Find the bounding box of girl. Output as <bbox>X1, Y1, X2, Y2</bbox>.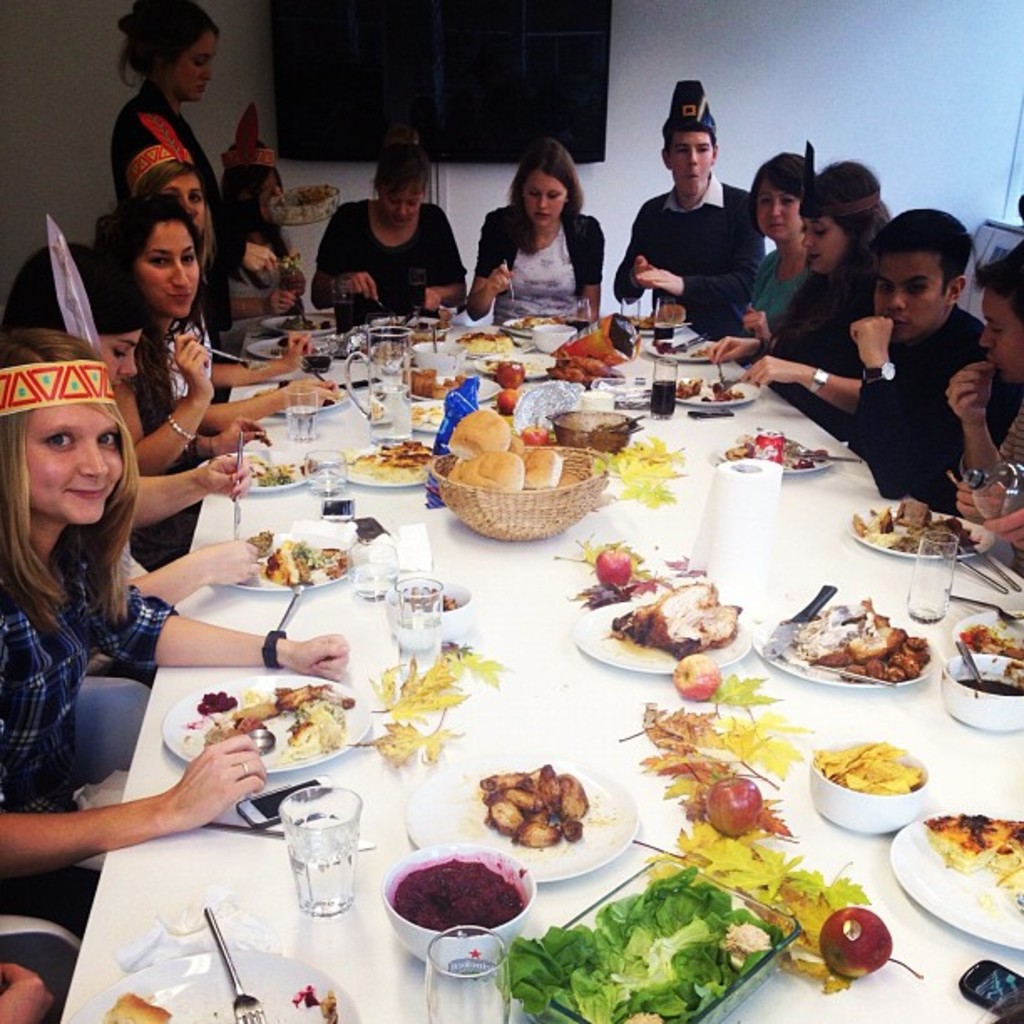
<bbox>0, 325, 345, 904</bbox>.
